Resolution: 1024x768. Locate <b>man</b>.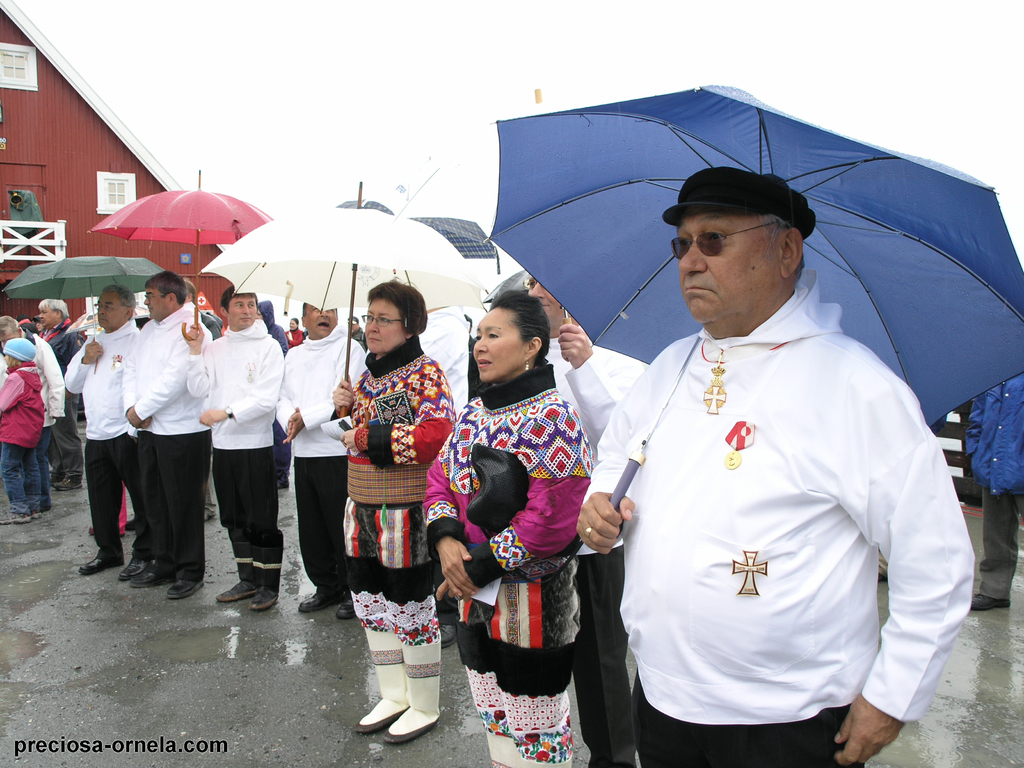
[968,373,1023,611].
